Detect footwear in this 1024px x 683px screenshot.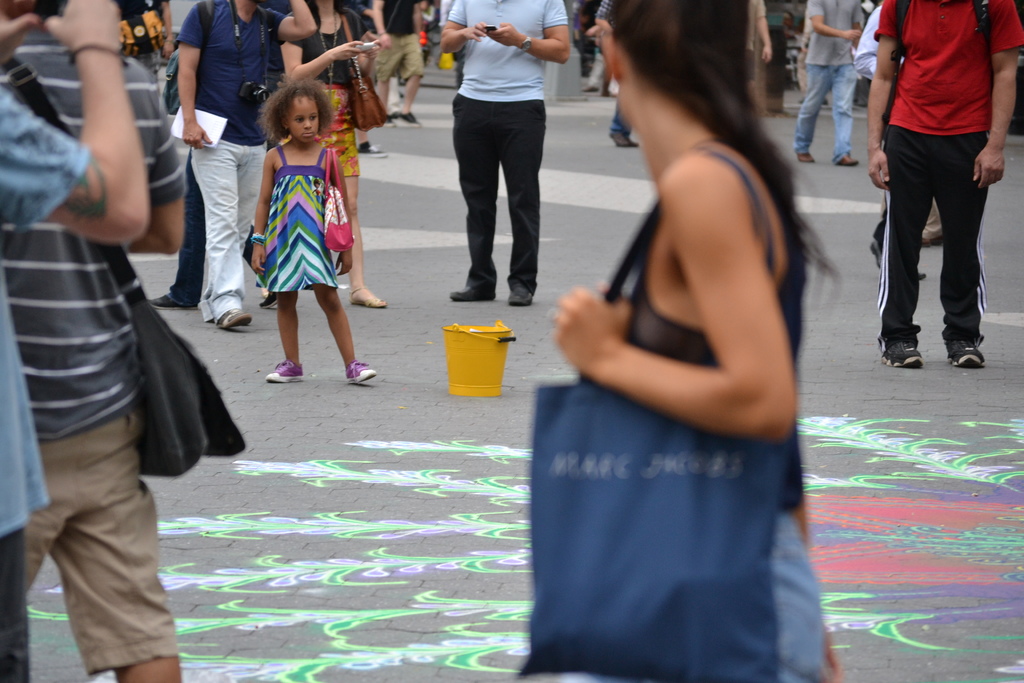
Detection: (x1=503, y1=281, x2=538, y2=304).
